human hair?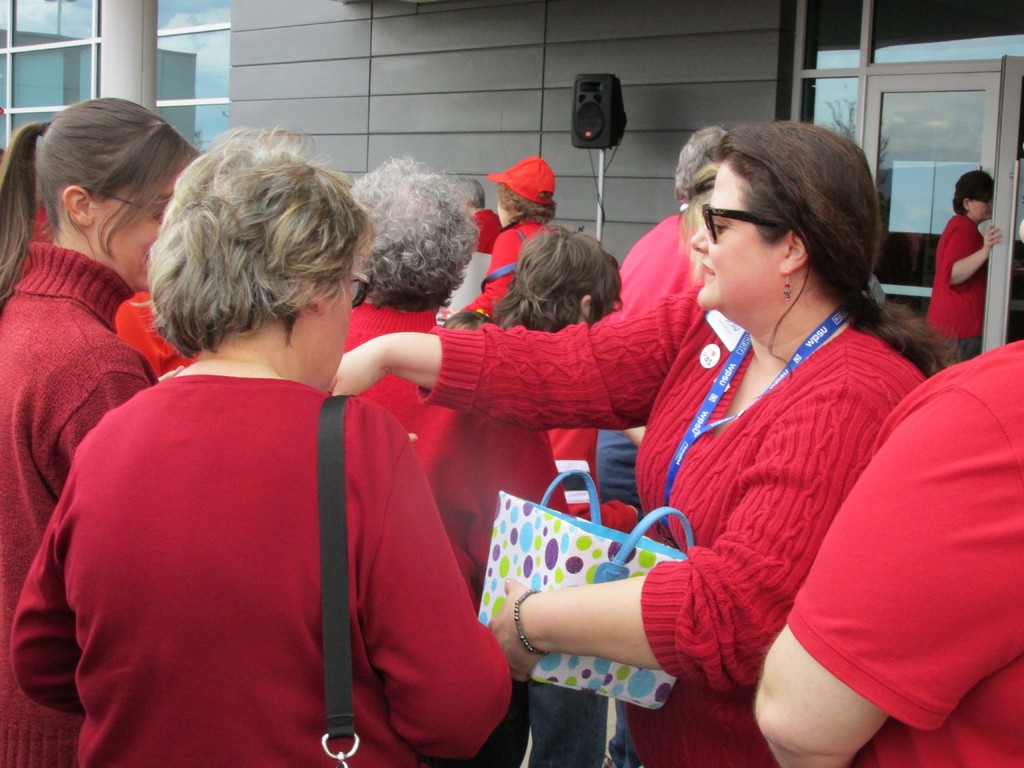
bbox=[710, 115, 964, 380]
